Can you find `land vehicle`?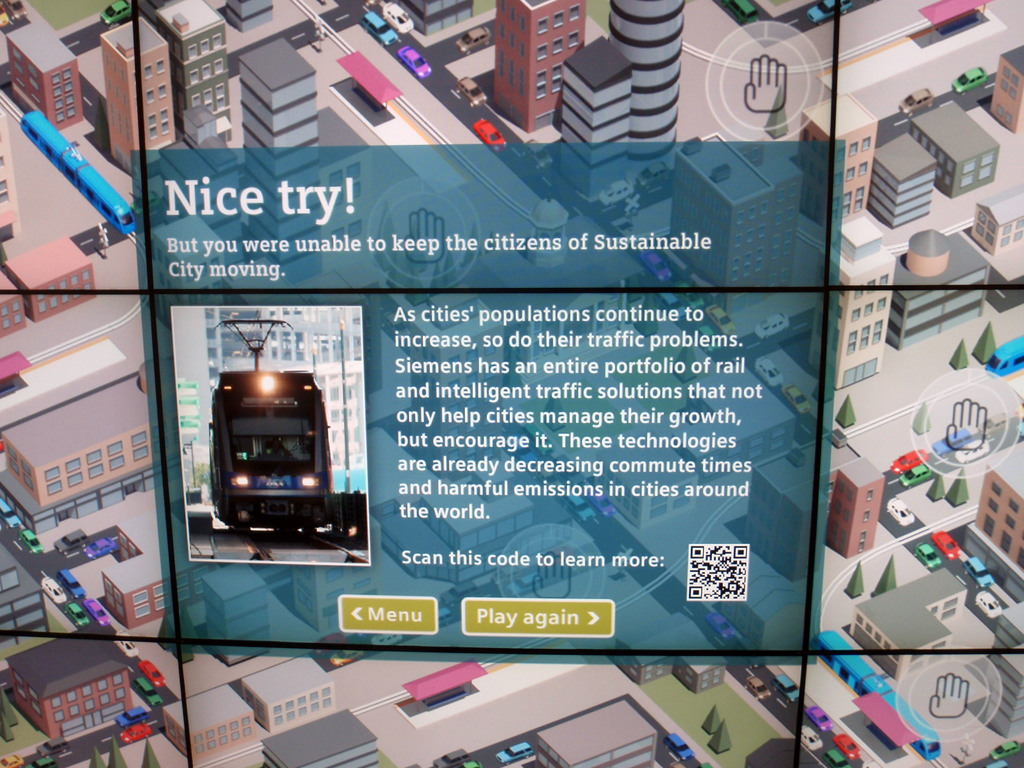
Yes, bounding box: region(459, 28, 493, 47).
